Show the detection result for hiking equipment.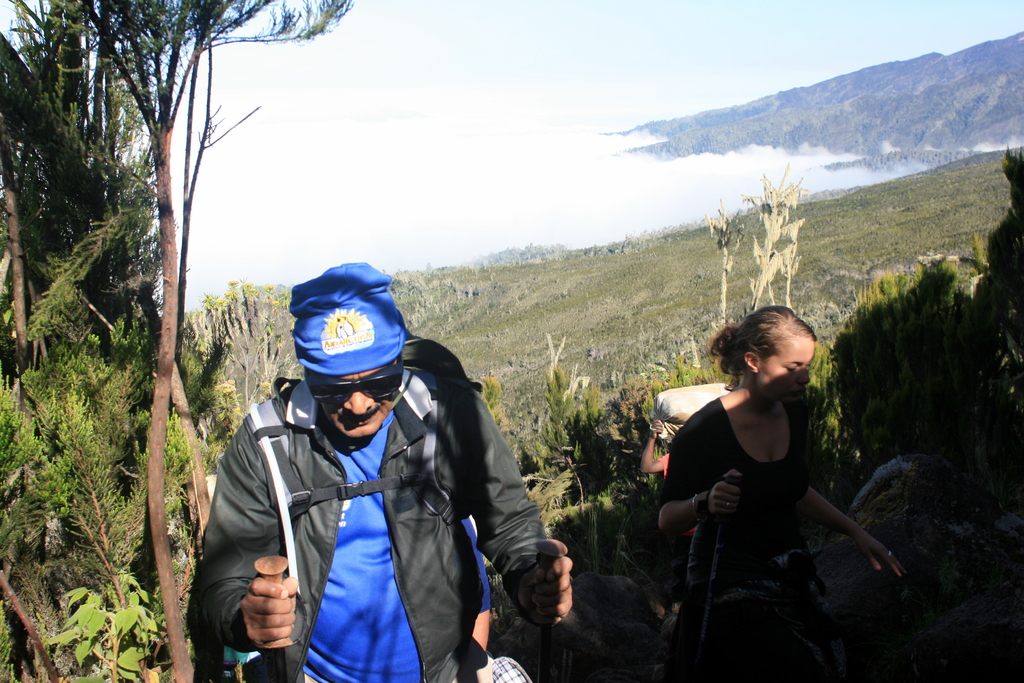
[left=693, top=470, right=740, bottom=677].
